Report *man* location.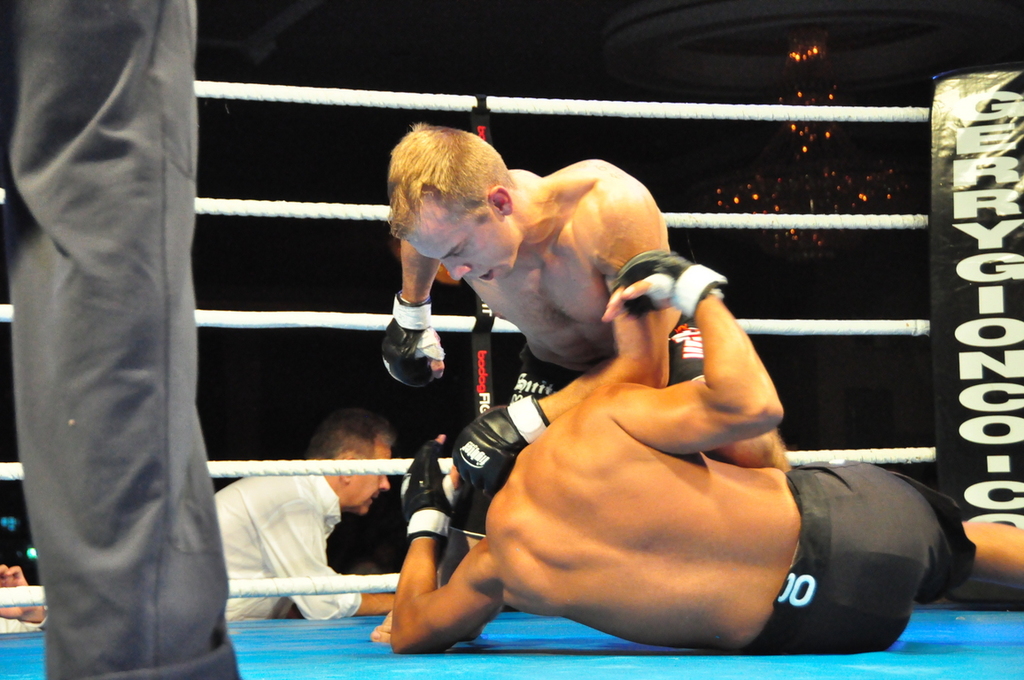
Report: BBox(216, 406, 399, 622).
